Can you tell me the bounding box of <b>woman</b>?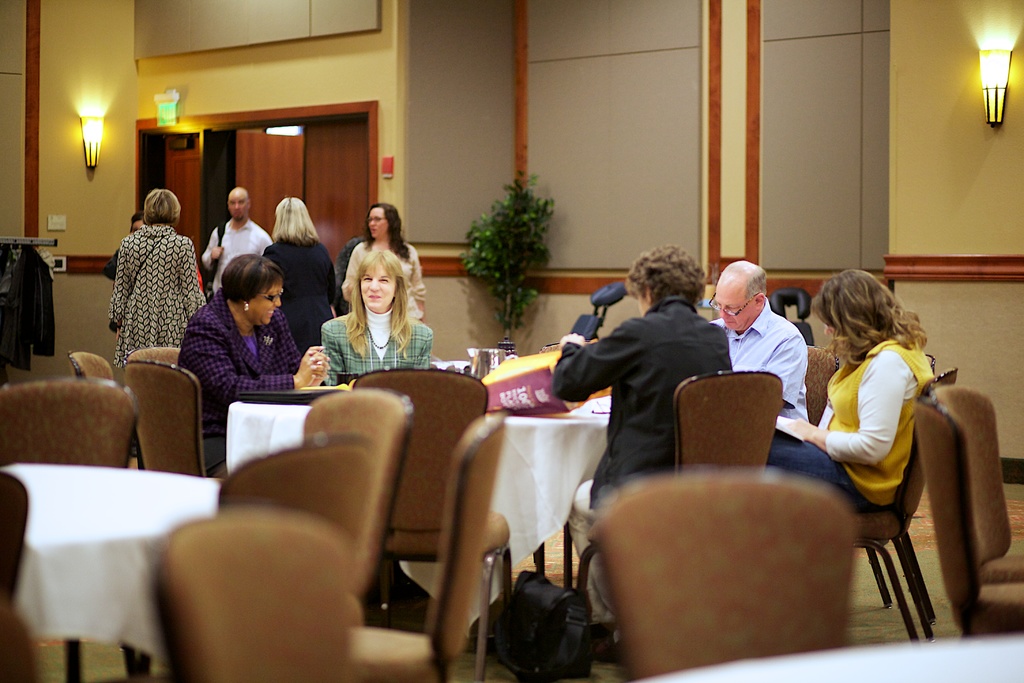
pyautogui.locateOnScreen(762, 265, 938, 514).
